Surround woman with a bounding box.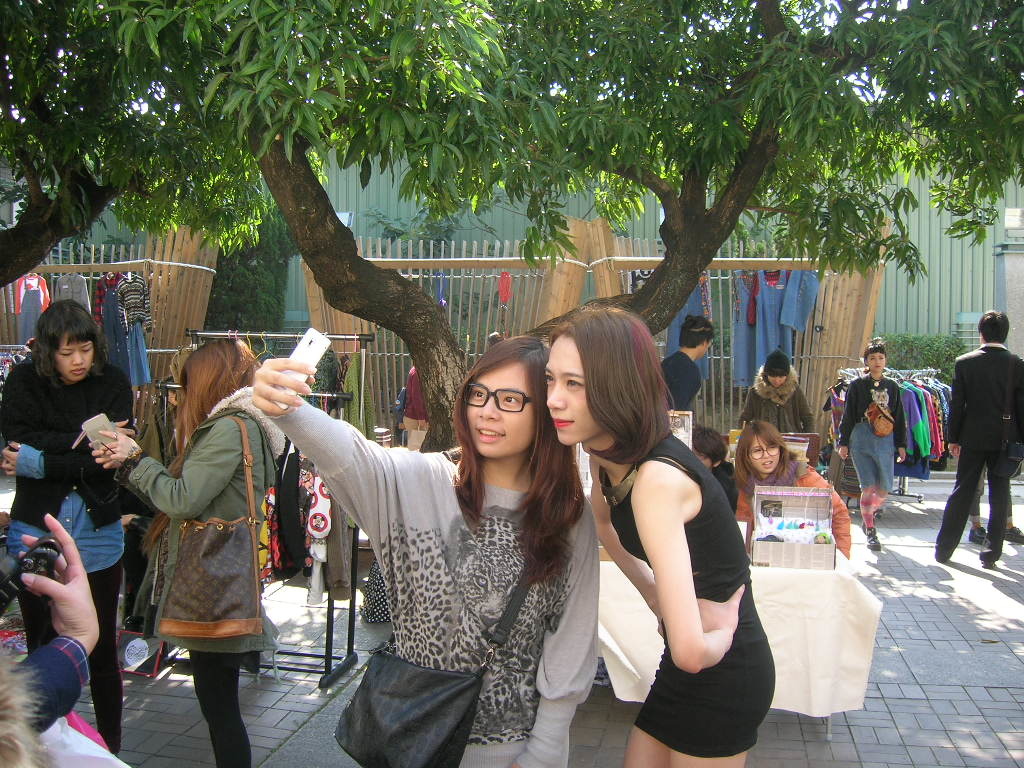
<region>528, 296, 791, 767</region>.
